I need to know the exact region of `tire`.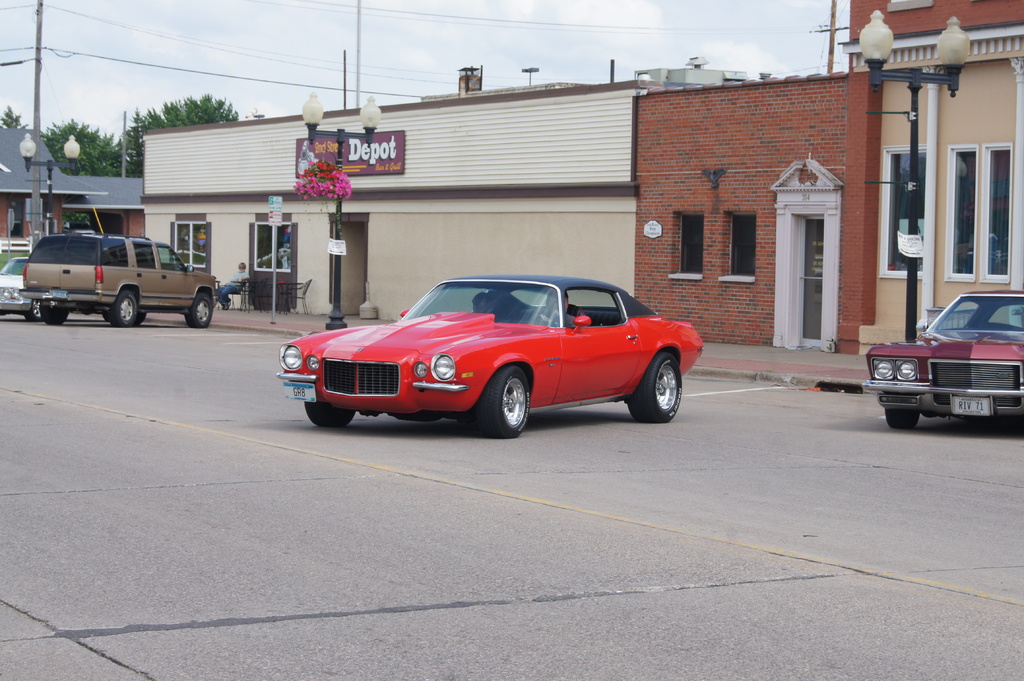
Region: region(186, 294, 211, 327).
